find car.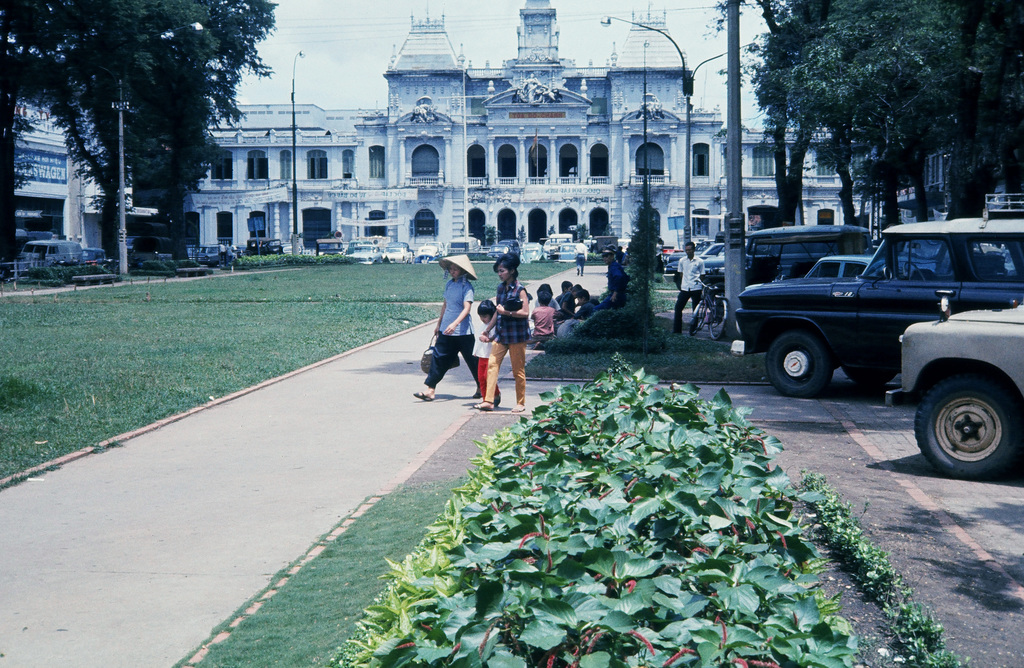
left=877, top=309, right=1023, bottom=477.
